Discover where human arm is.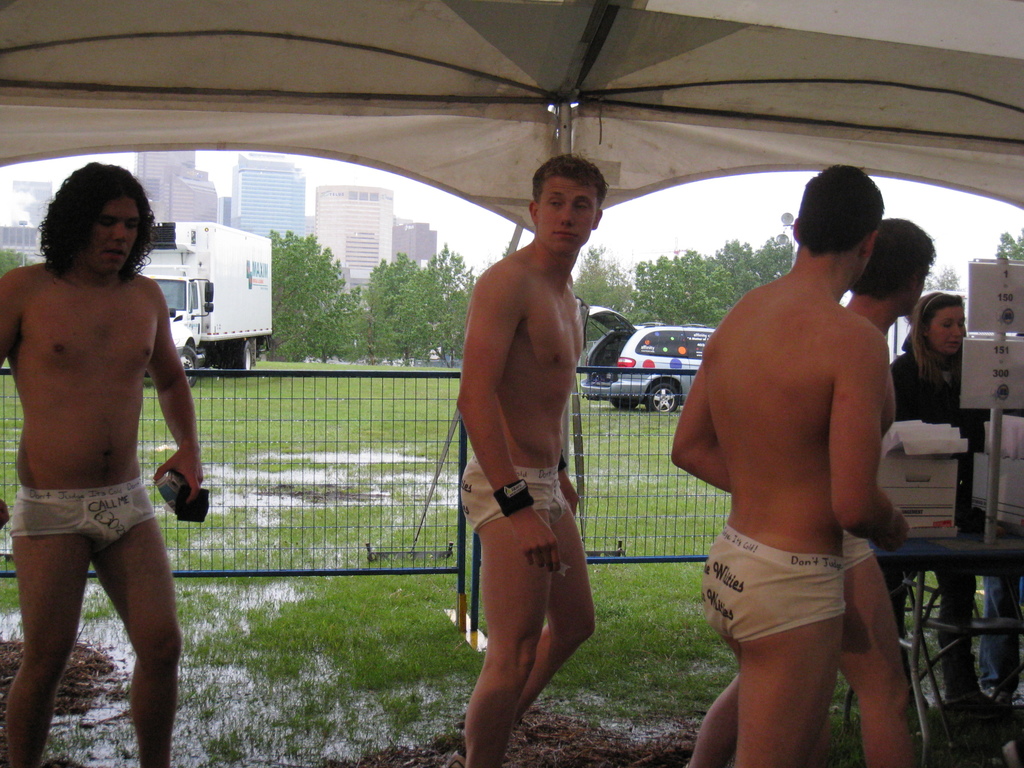
Discovered at region(813, 324, 922, 537).
